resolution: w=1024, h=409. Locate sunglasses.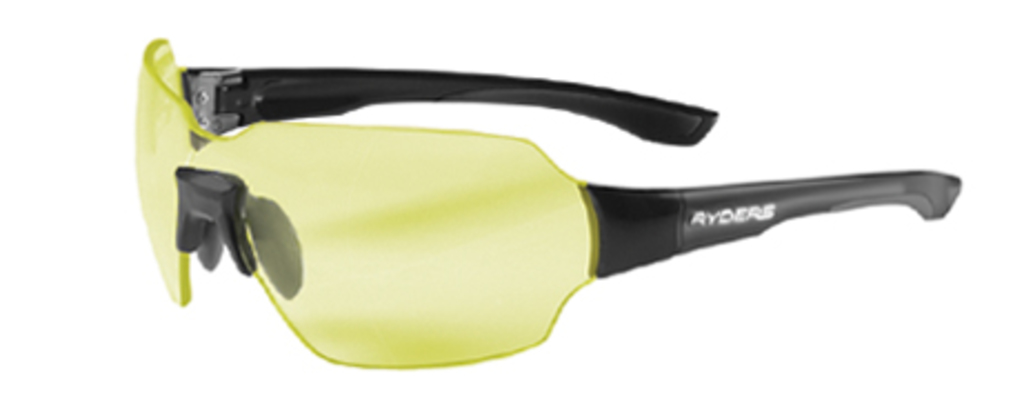
region(131, 38, 962, 369).
